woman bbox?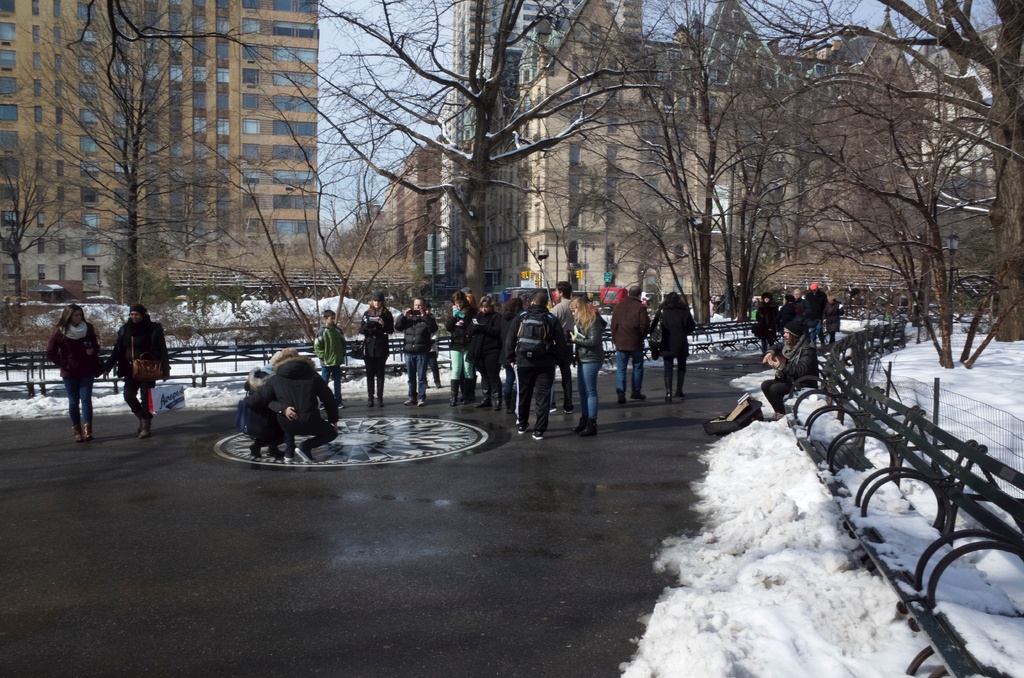
pyautogui.locateOnScreen(360, 290, 396, 405)
